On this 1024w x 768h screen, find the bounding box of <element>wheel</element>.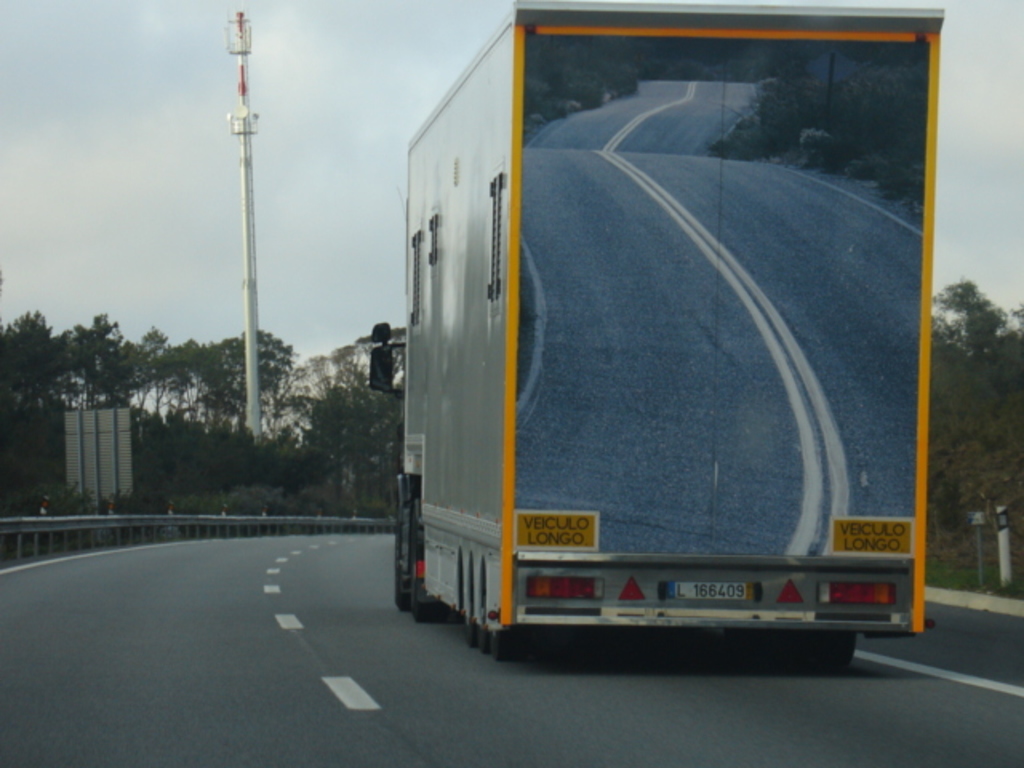
Bounding box: 394, 531, 413, 614.
